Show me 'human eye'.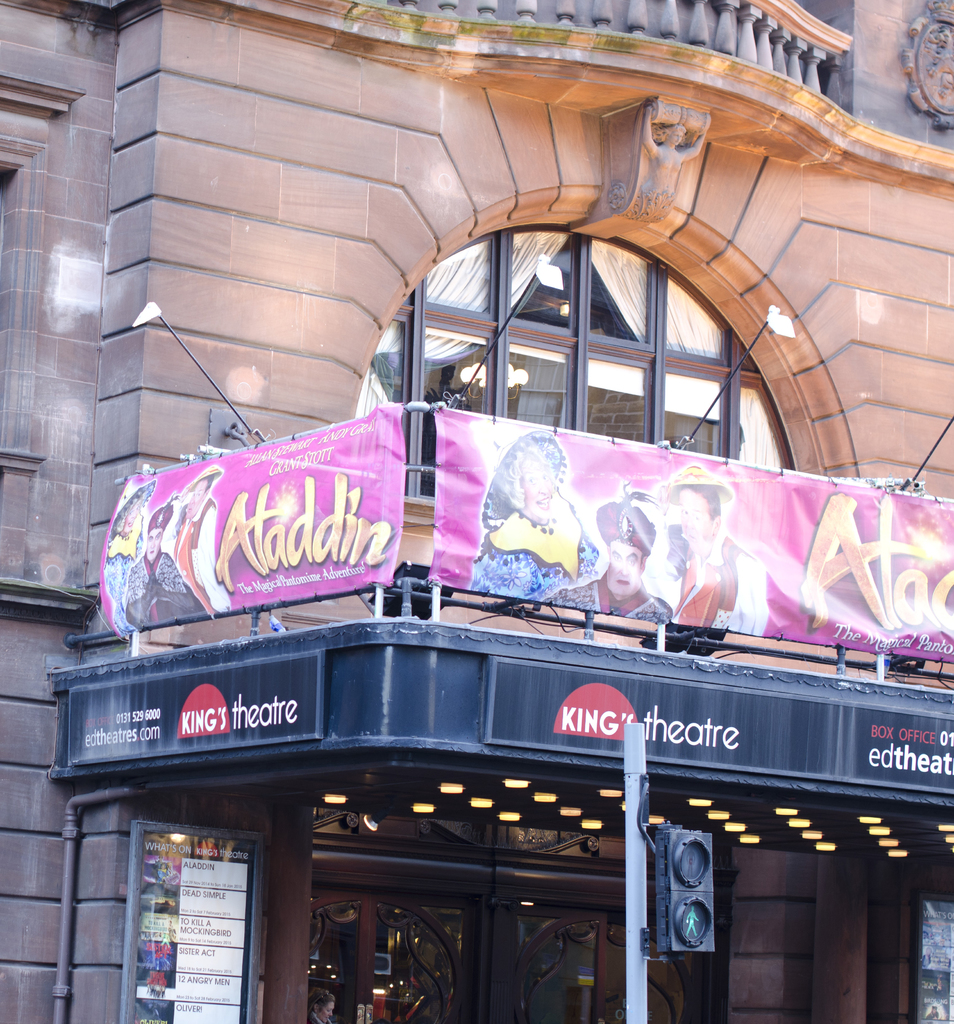
'human eye' is here: <region>146, 533, 154, 543</region>.
